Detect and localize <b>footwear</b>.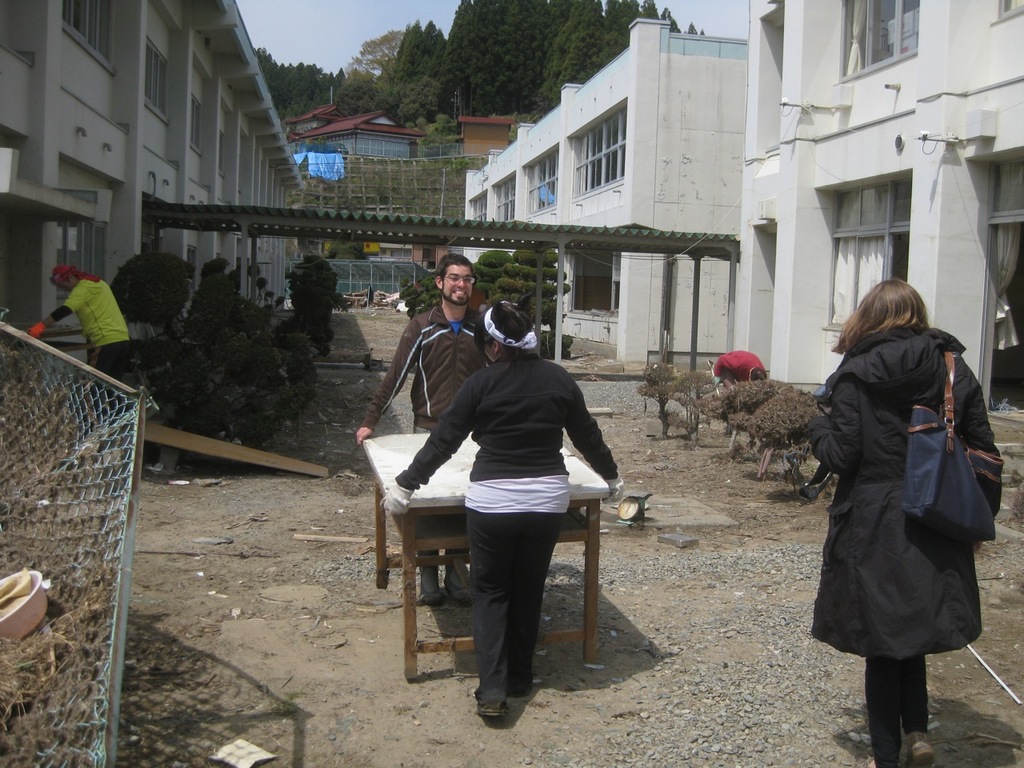
Localized at (left=906, top=746, right=932, bottom=767).
